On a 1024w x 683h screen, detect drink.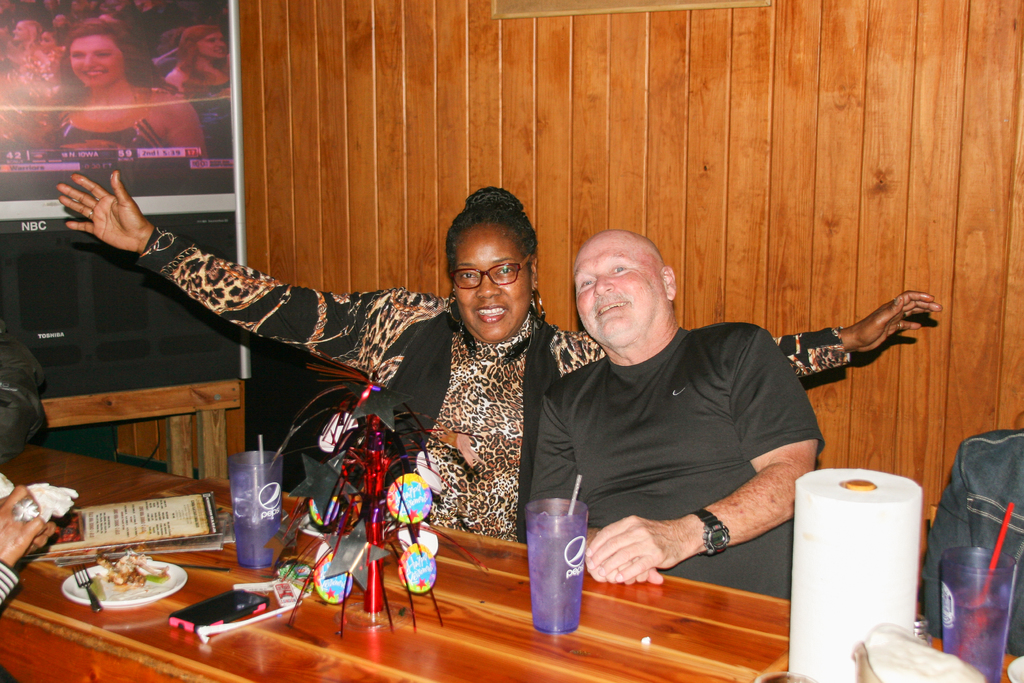
BBox(226, 450, 282, 567).
